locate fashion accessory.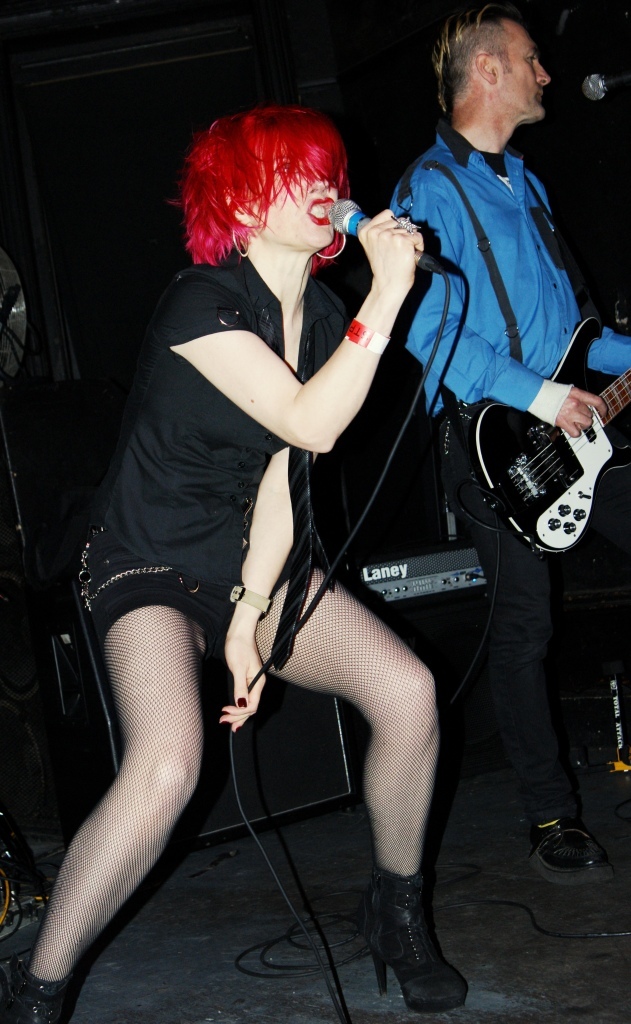
Bounding box: box=[78, 529, 174, 611].
